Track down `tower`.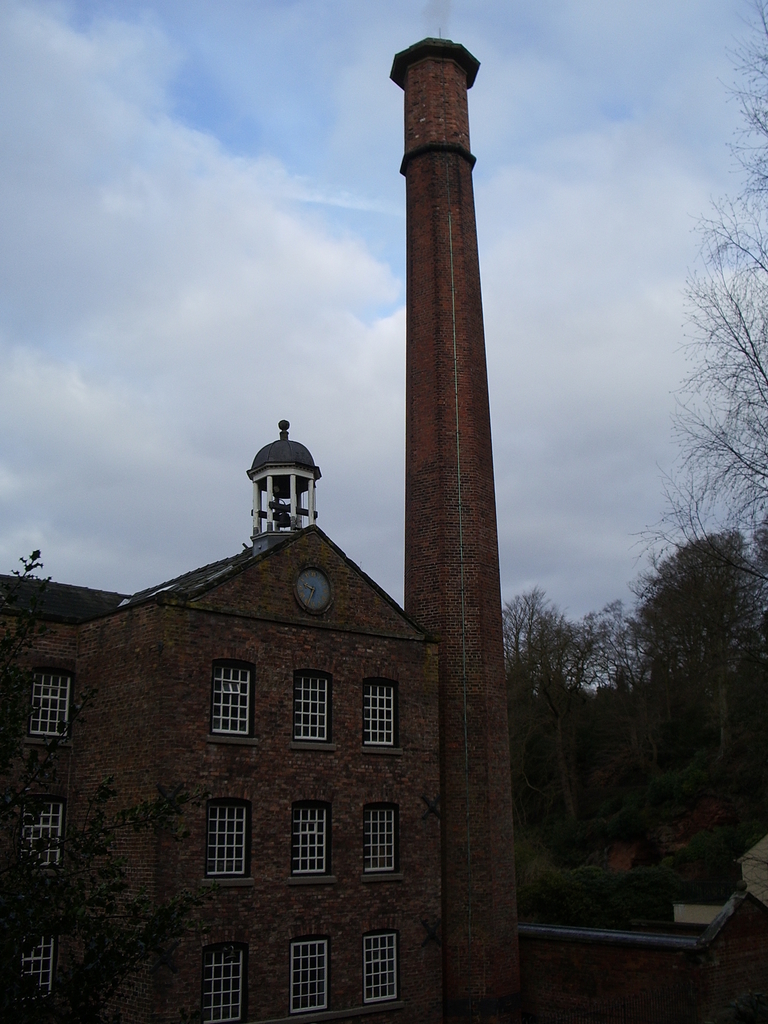
Tracked to [0, 29, 529, 1023].
